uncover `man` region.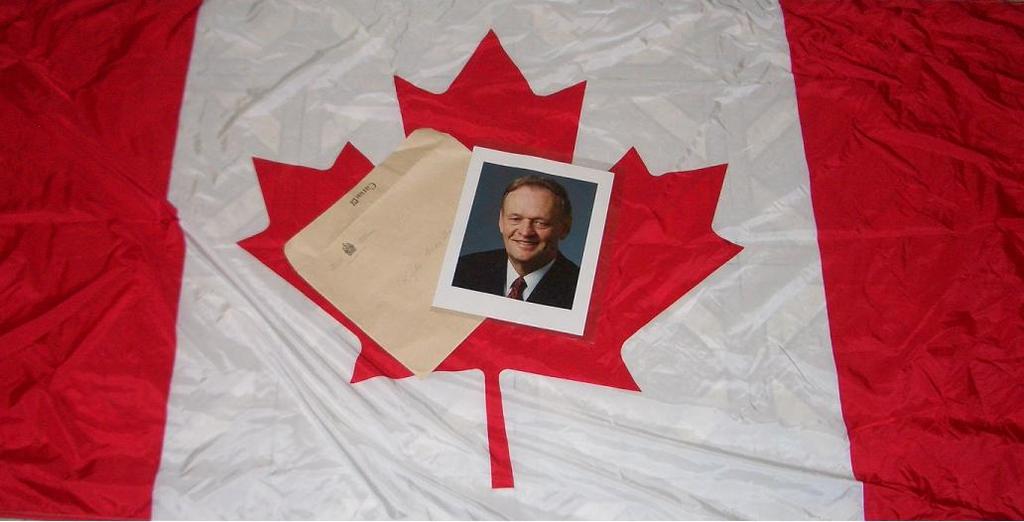
Uncovered: bbox=(447, 172, 599, 311).
